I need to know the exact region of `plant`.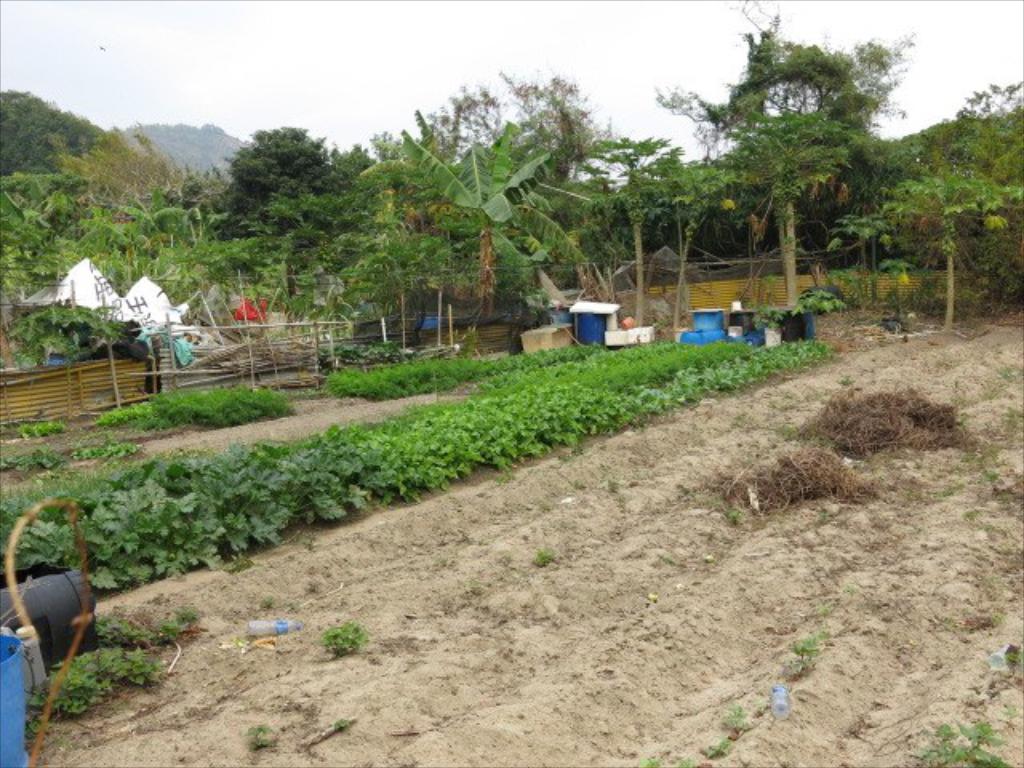
Region: locate(712, 704, 747, 738).
